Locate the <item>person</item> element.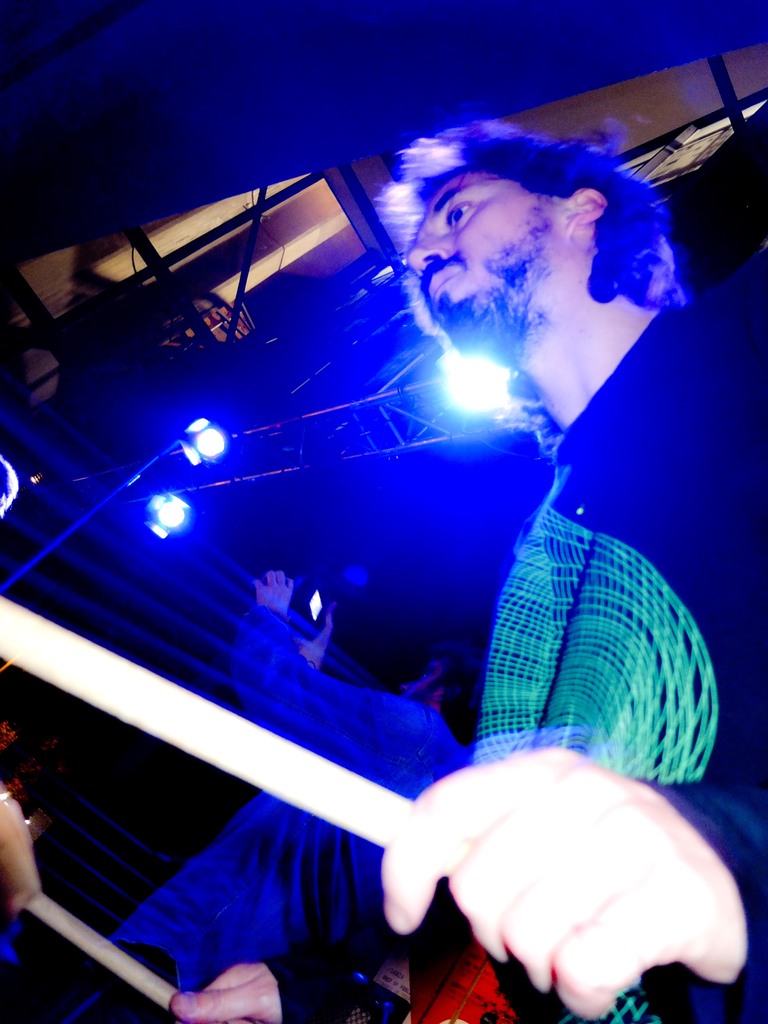
Element bbox: detection(0, 97, 767, 1023).
